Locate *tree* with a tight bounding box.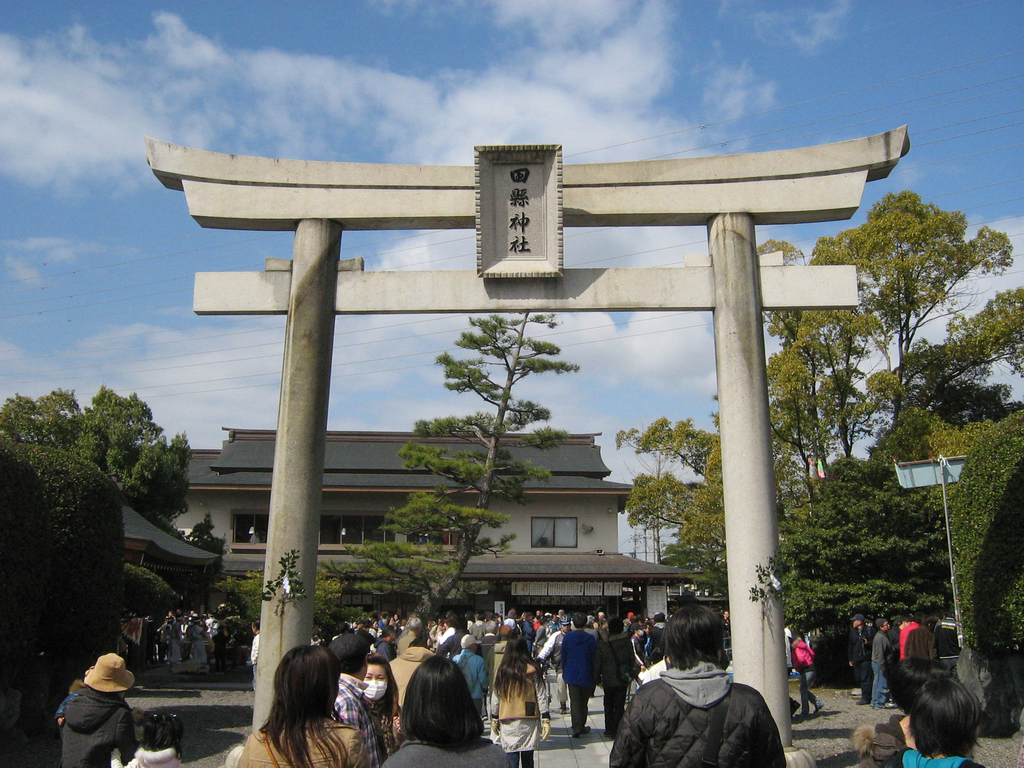
[left=212, top=553, right=371, bottom=648].
